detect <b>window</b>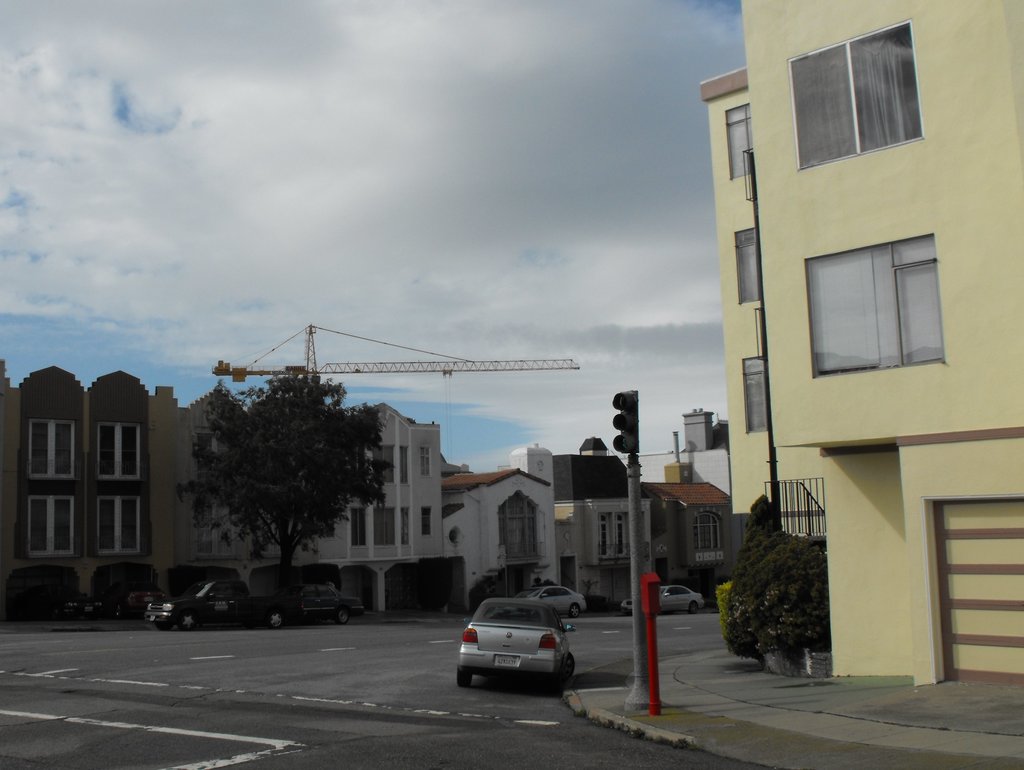
303/586/319/600
